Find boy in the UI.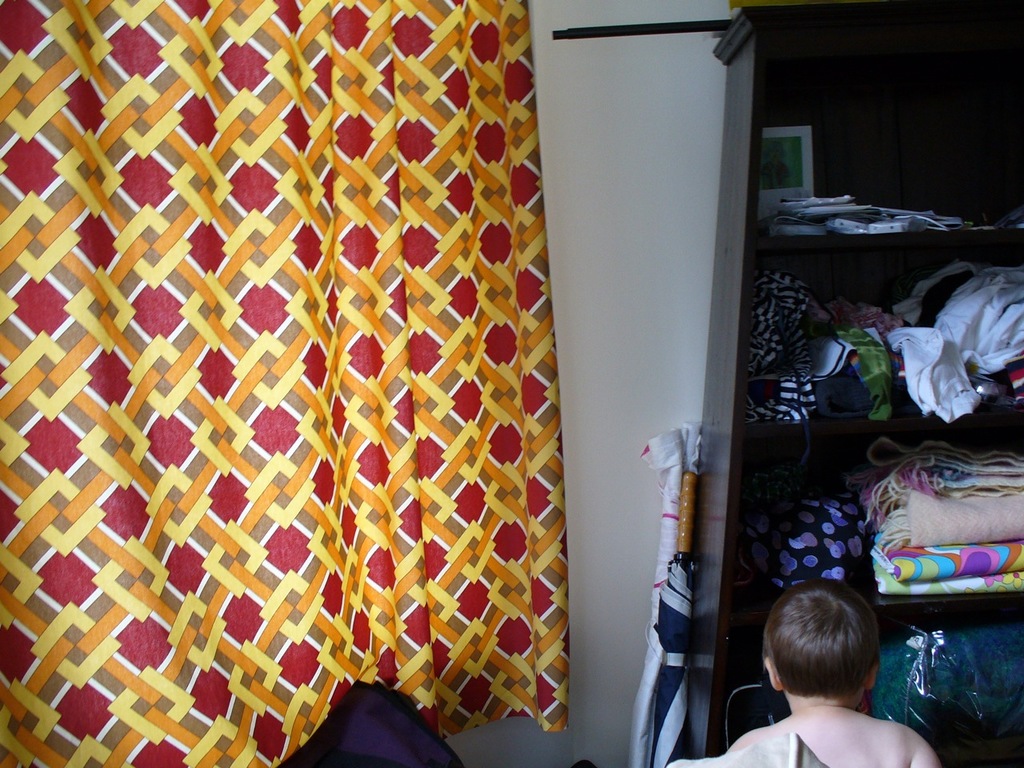
UI element at region(729, 573, 939, 767).
